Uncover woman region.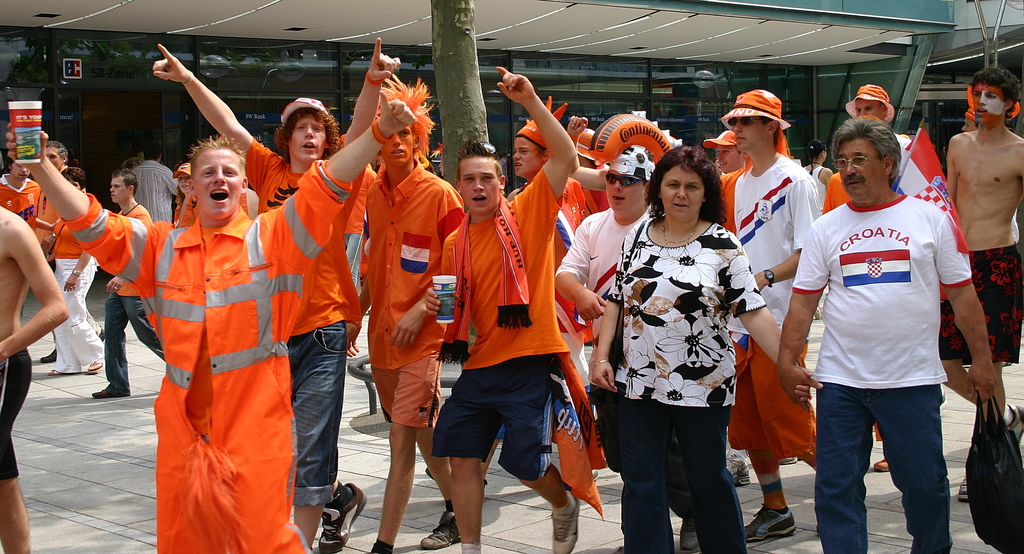
Uncovered: (586,140,815,552).
